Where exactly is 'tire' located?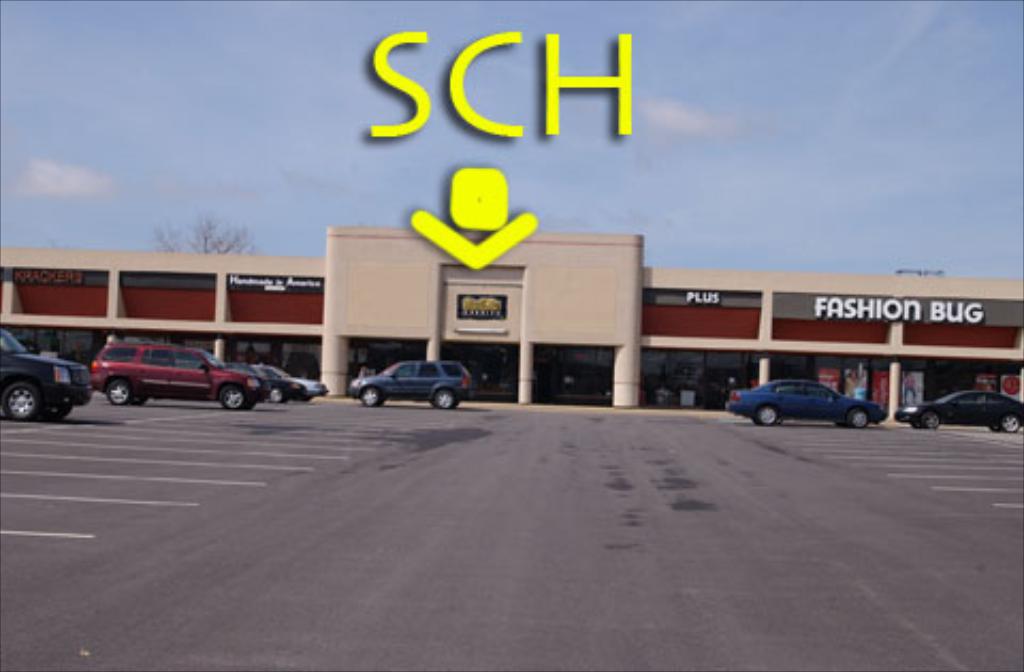
Its bounding box is [847,410,868,427].
